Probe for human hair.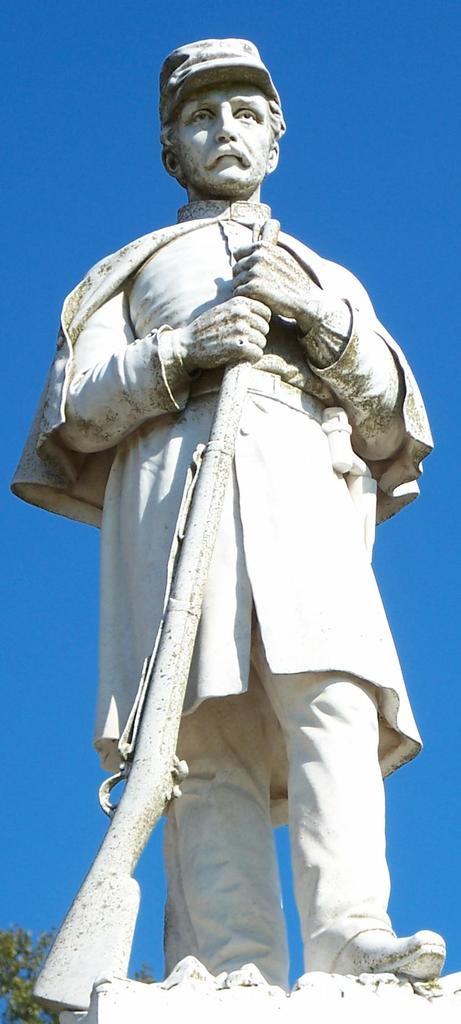
Probe result: region(261, 93, 286, 133).
